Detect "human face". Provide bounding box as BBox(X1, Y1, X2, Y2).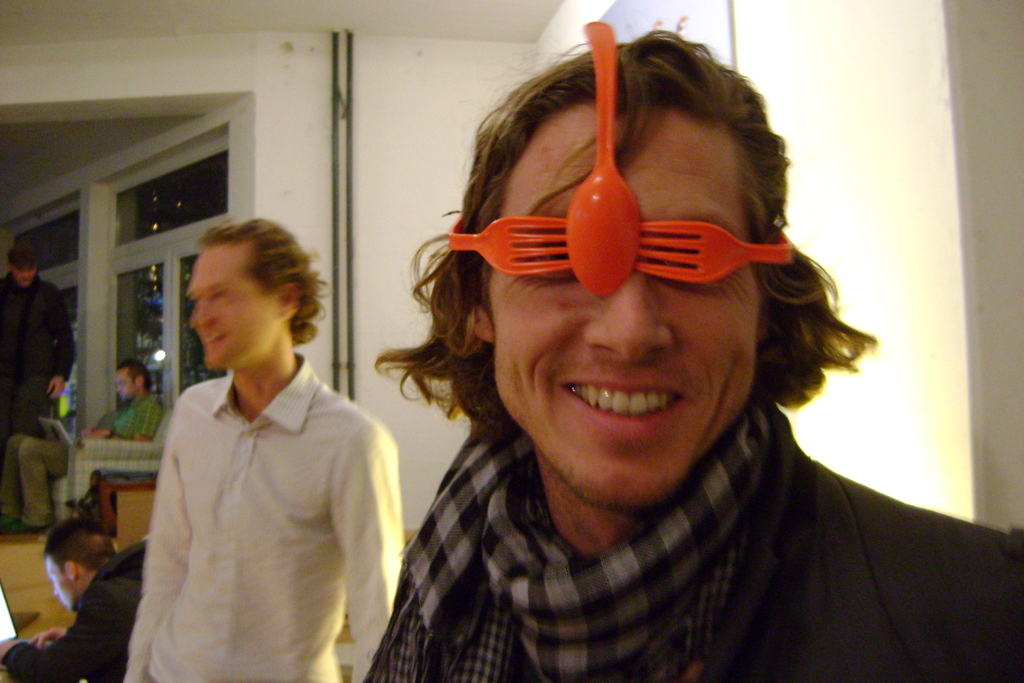
BBox(490, 109, 756, 503).
